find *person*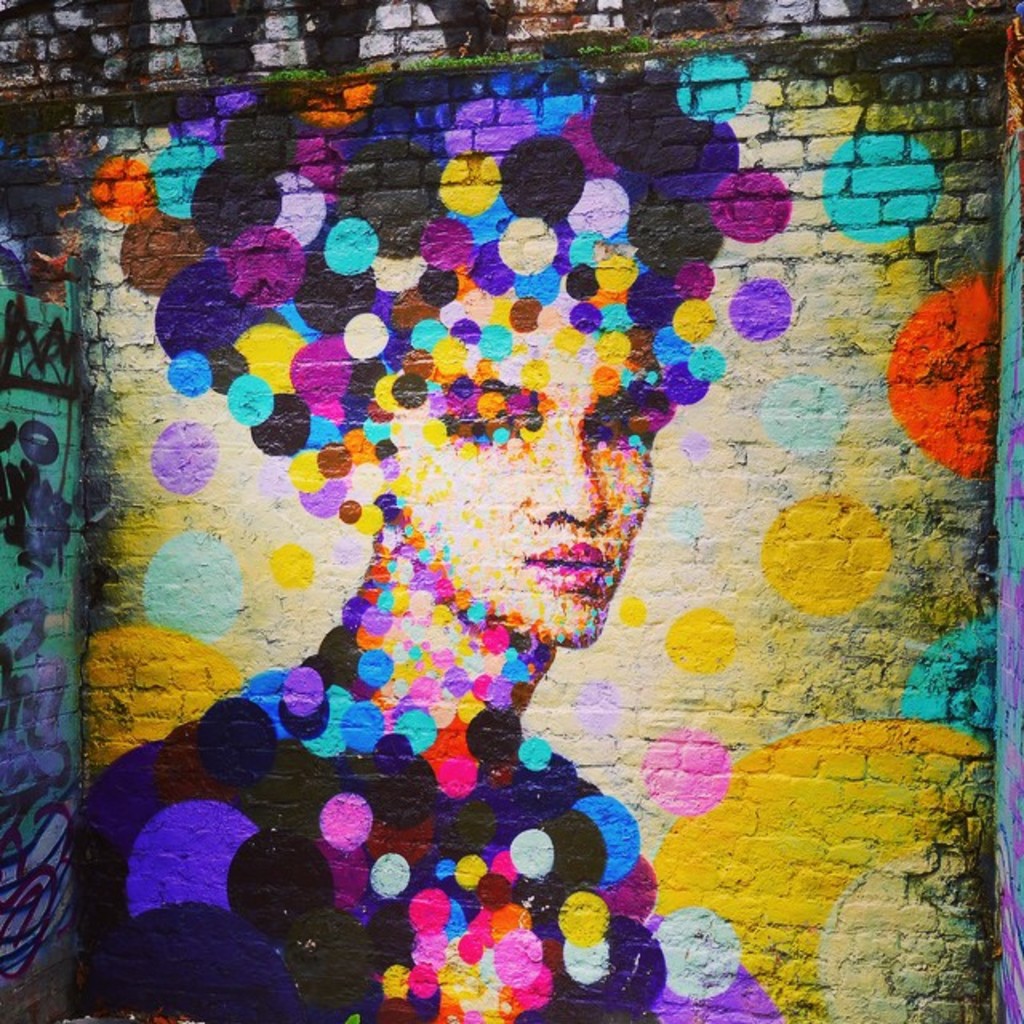
(125,301,718,971)
